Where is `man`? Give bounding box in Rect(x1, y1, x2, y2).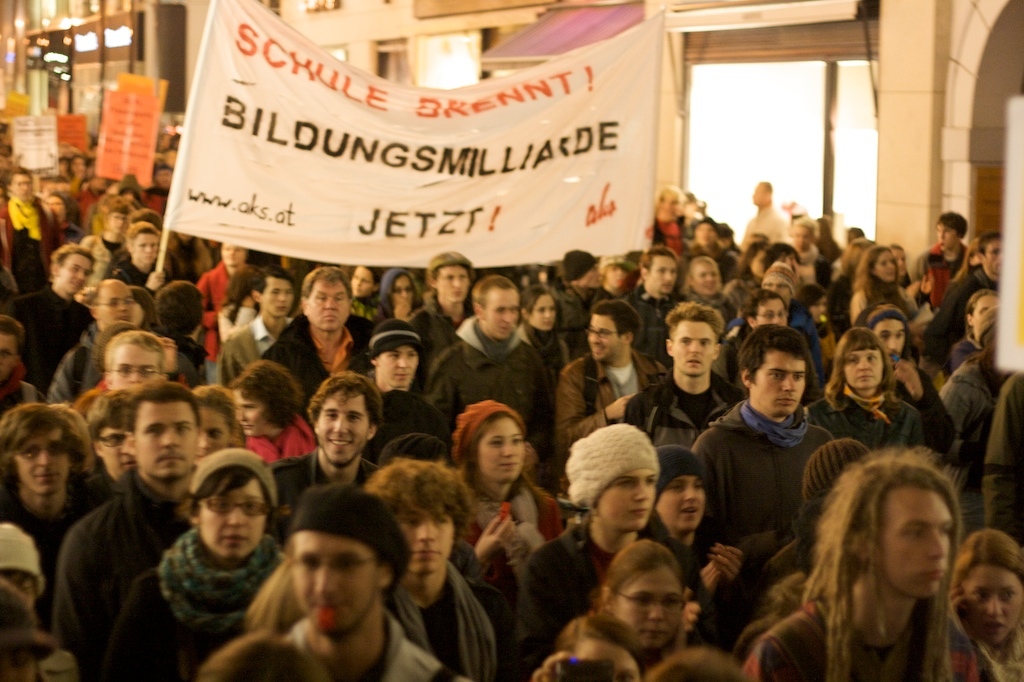
Rect(554, 250, 610, 355).
